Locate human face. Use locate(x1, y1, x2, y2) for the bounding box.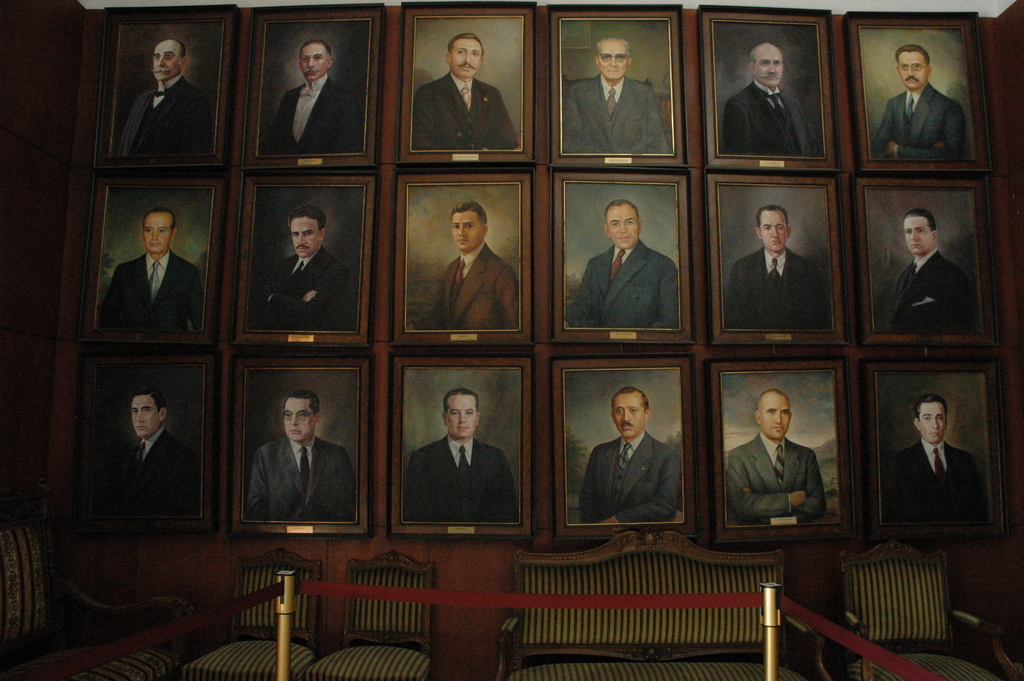
locate(451, 208, 483, 250).
